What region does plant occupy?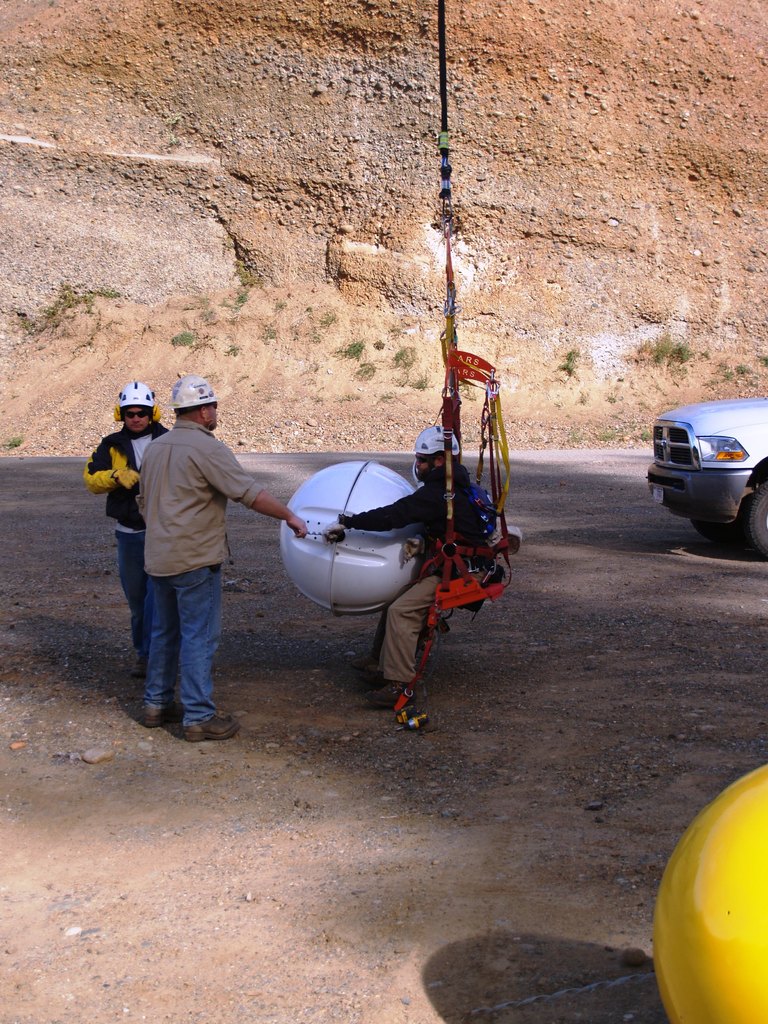
detection(257, 323, 271, 344).
